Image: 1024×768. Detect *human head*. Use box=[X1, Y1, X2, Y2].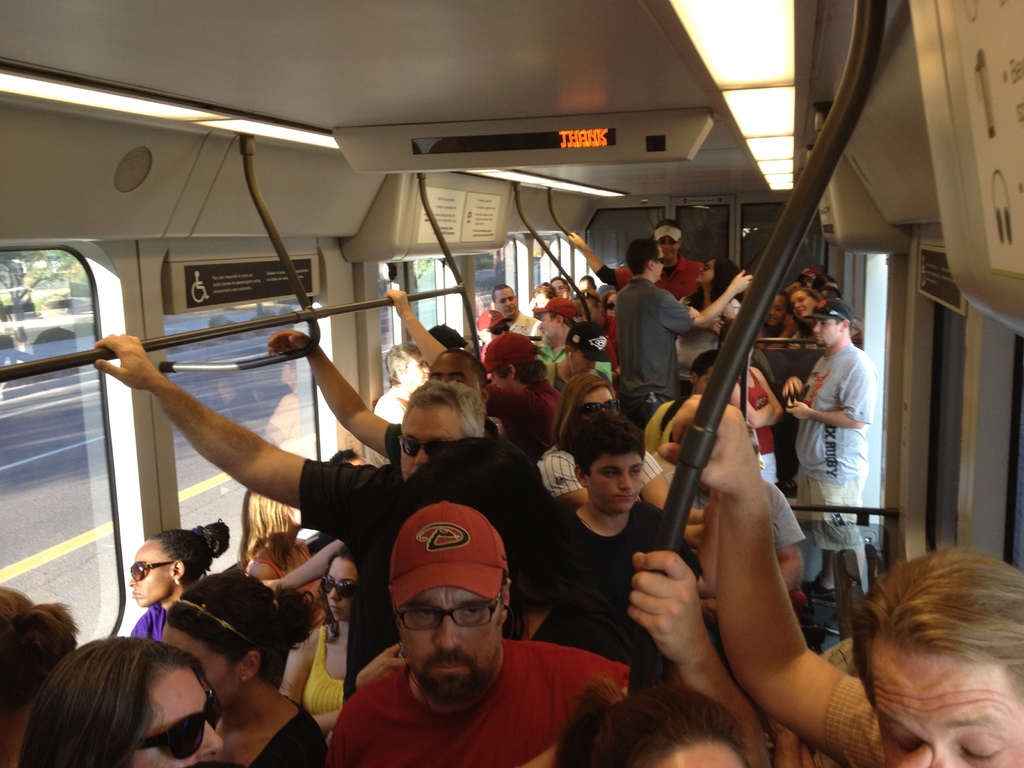
box=[561, 369, 620, 436].
